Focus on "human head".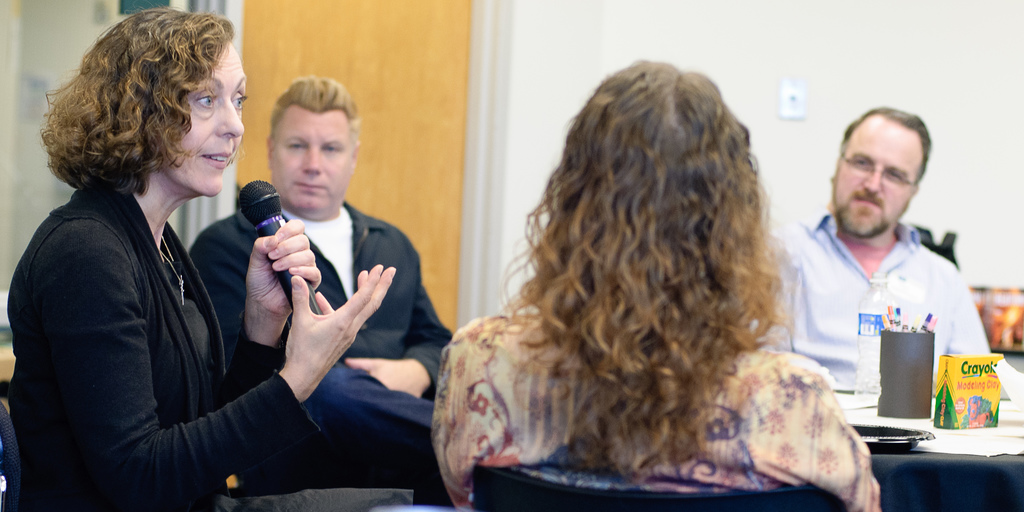
Focused at crop(80, 4, 249, 197).
